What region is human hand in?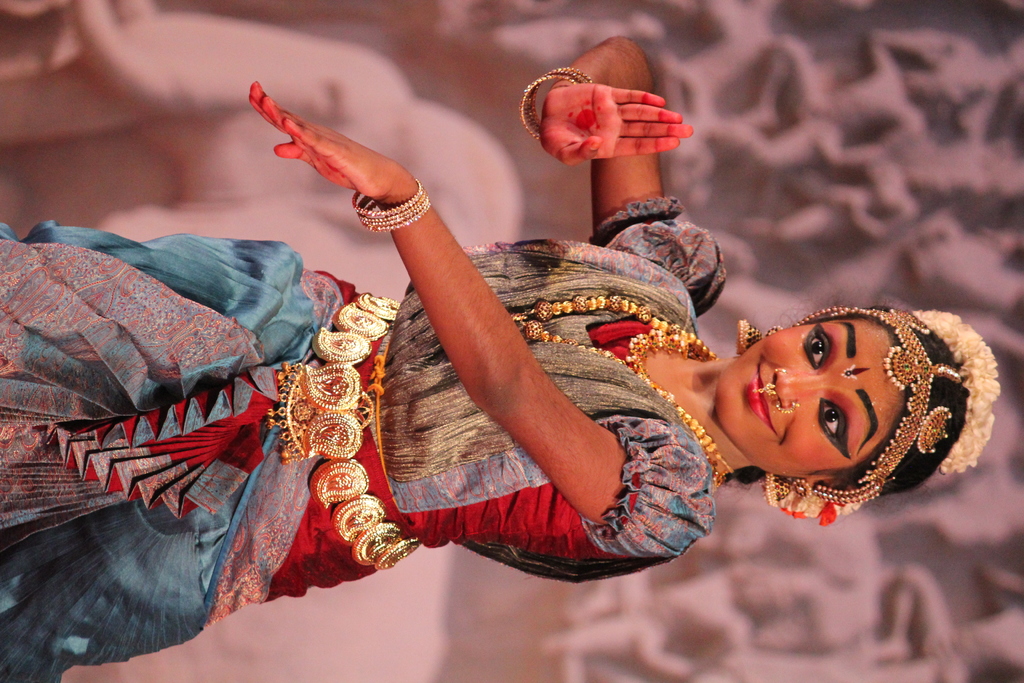
918, 35, 964, 67.
